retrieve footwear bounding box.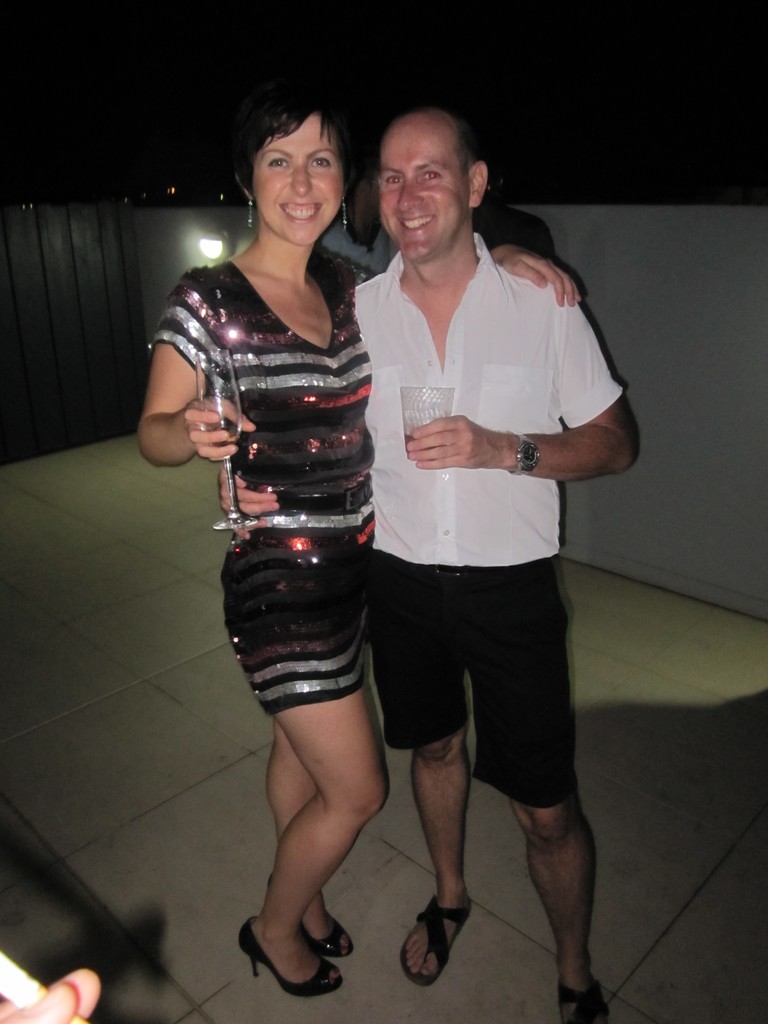
Bounding box: <region>555, 972, 609, 1023</region>.
